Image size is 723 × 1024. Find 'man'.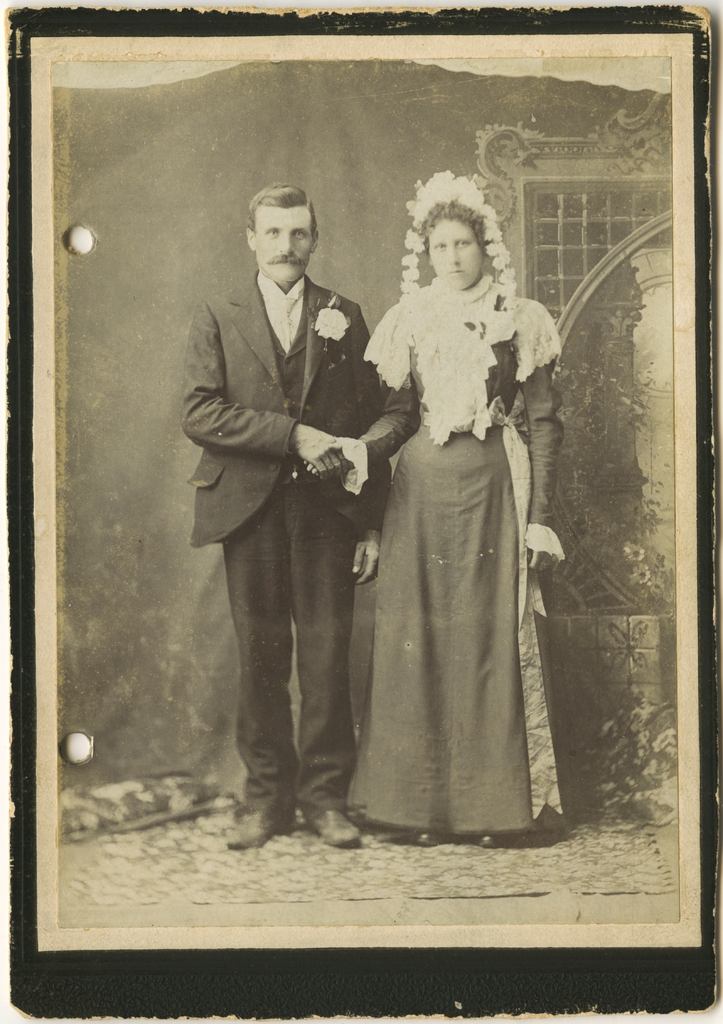
Rect(168, 175, 389, 920).
